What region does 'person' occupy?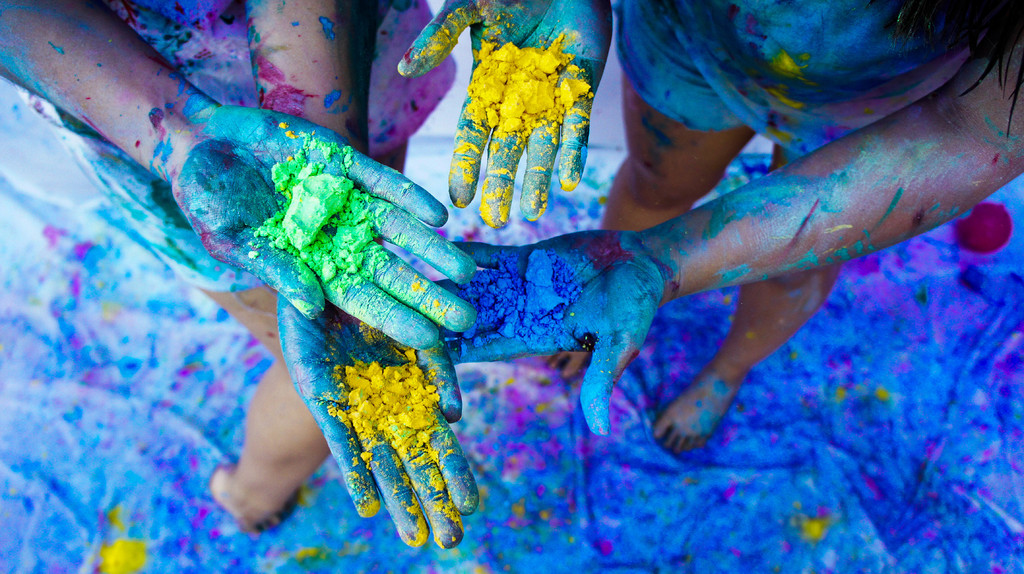
0 0 463 553.
